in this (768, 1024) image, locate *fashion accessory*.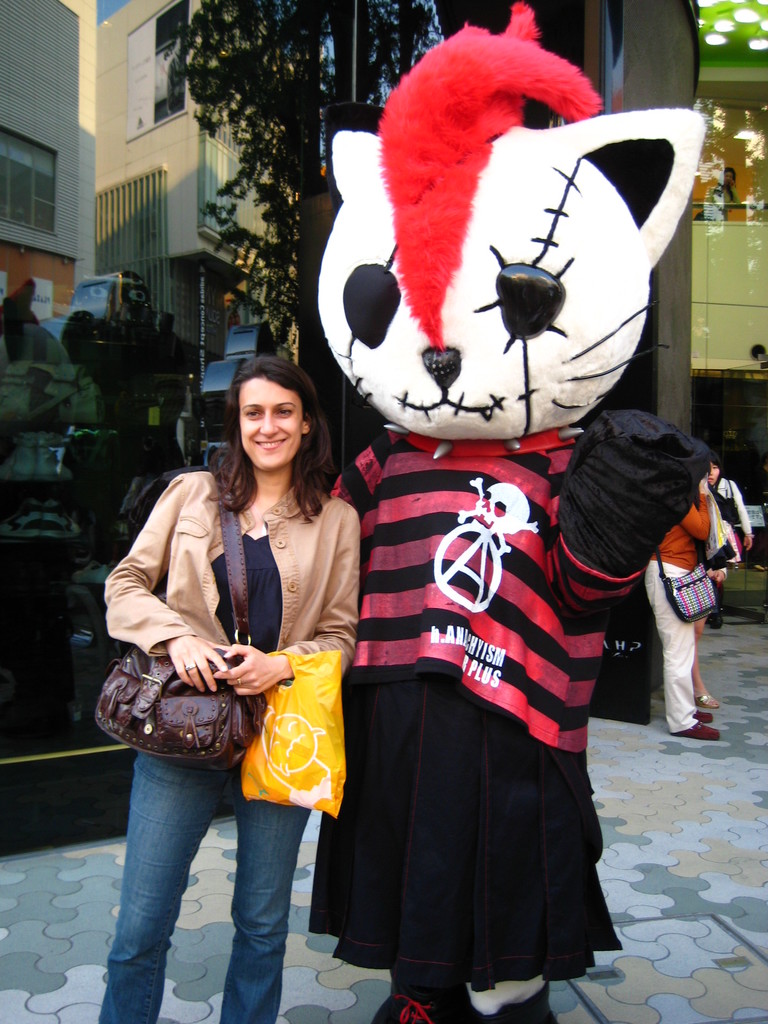
Bounding box: {"left": 681, "top": 723, "right": 721, "bottom": 742}.
